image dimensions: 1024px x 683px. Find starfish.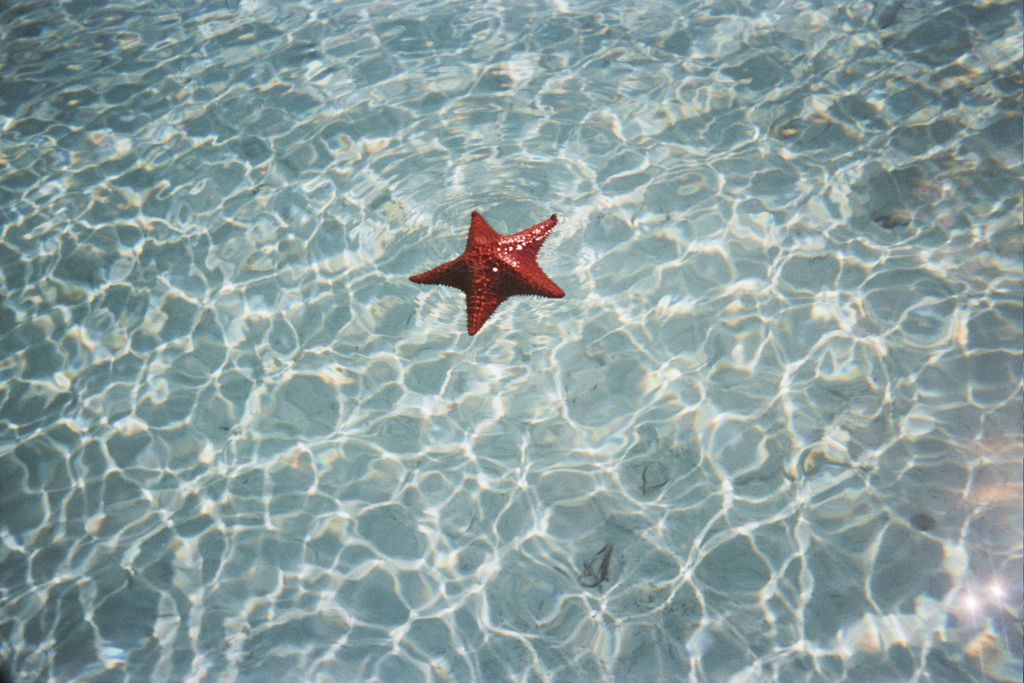
detection(410, 209, 567, 333).
